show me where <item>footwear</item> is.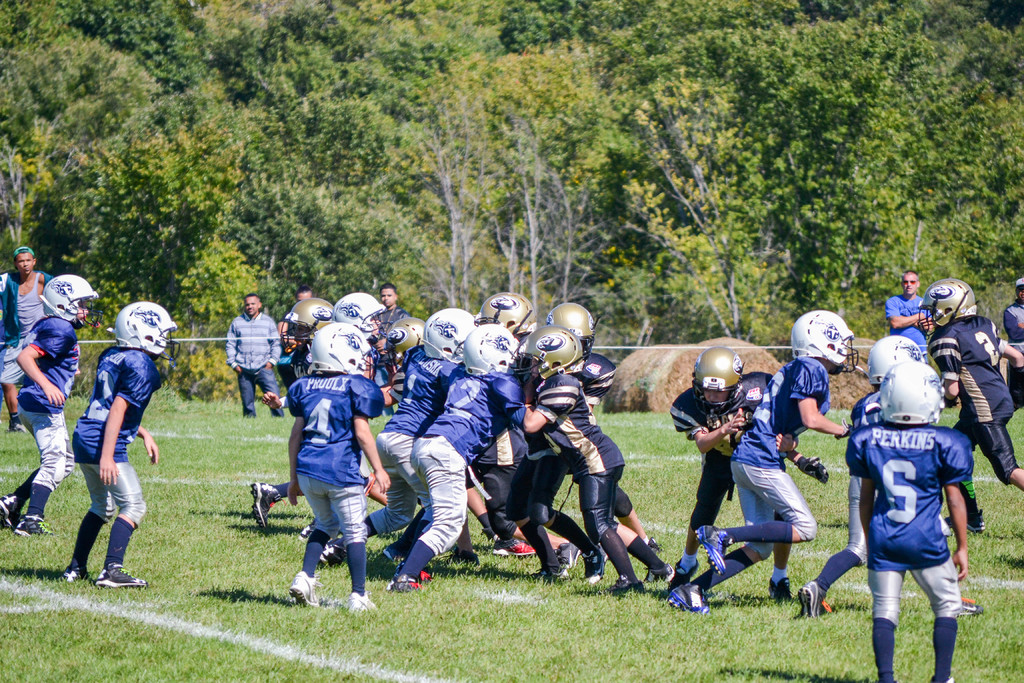
<item>footwear</item> is at region(381, 545, 403, 564).
